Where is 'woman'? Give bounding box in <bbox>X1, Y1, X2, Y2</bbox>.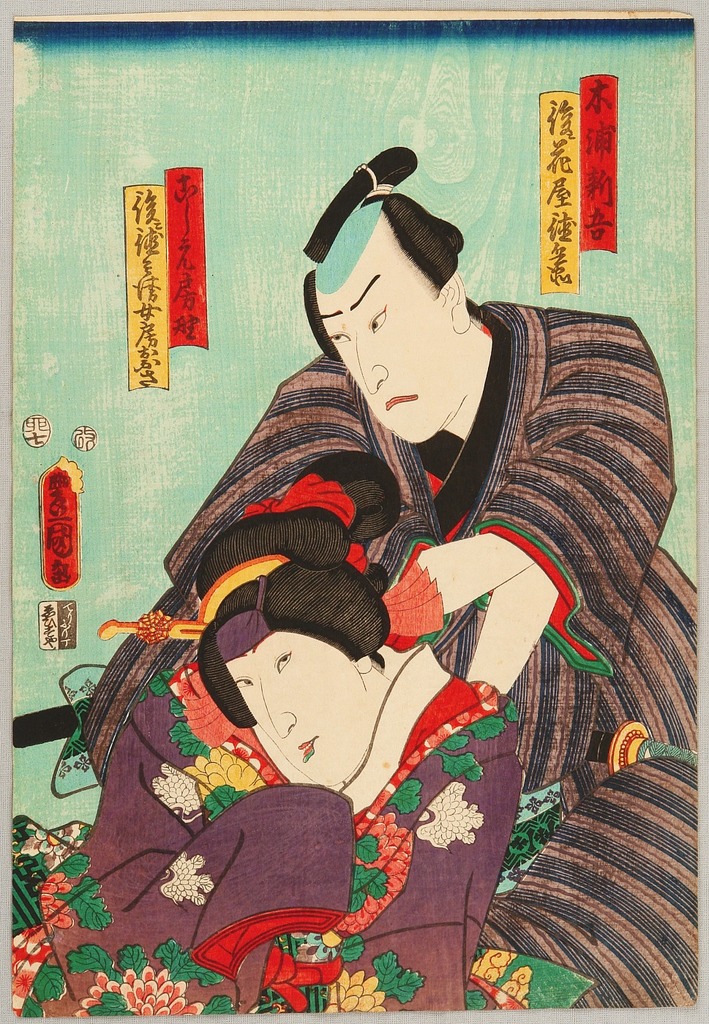
<bbox>49, 148, 700, 1004</bbox>.
